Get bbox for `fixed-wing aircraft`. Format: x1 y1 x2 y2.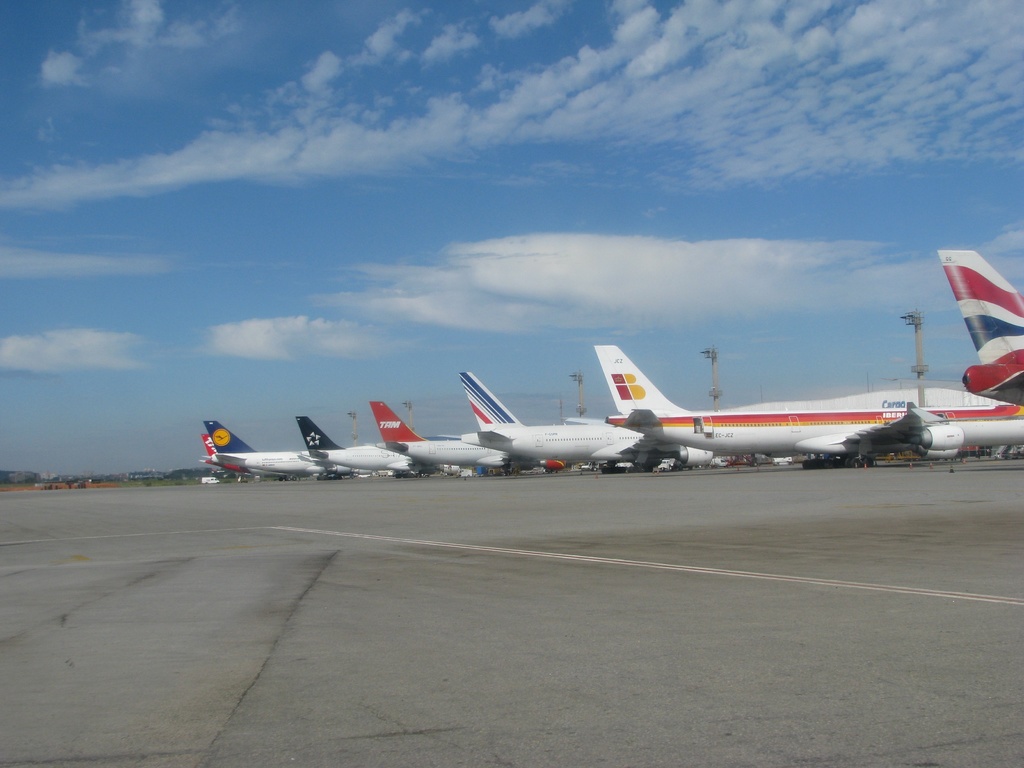
936 246 1023 407.
